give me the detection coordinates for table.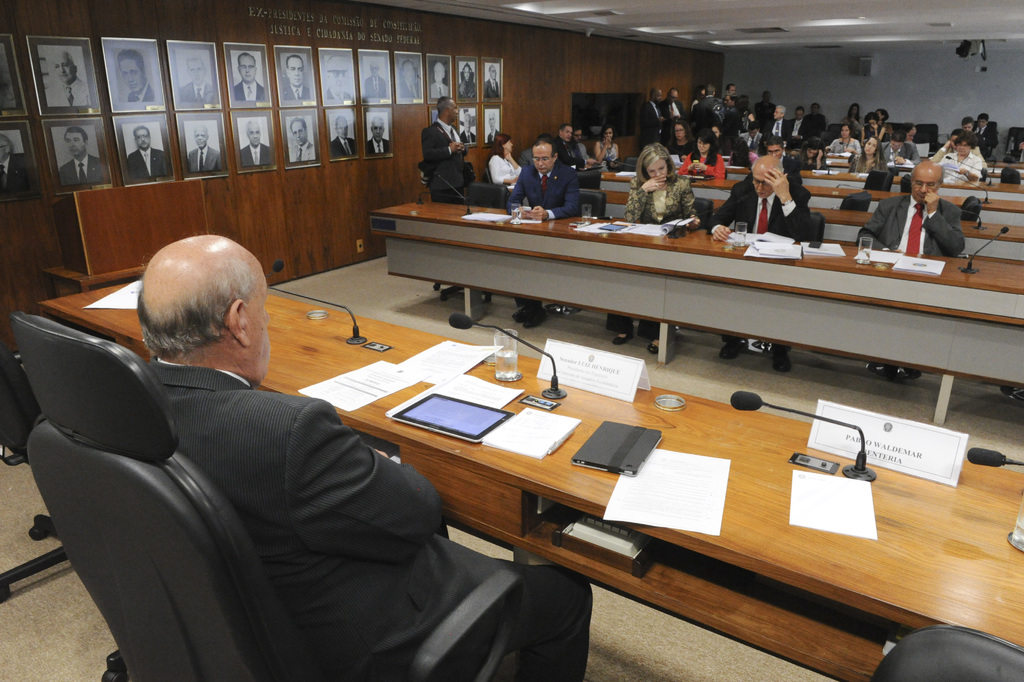
(598, 170, 1023, 228).
